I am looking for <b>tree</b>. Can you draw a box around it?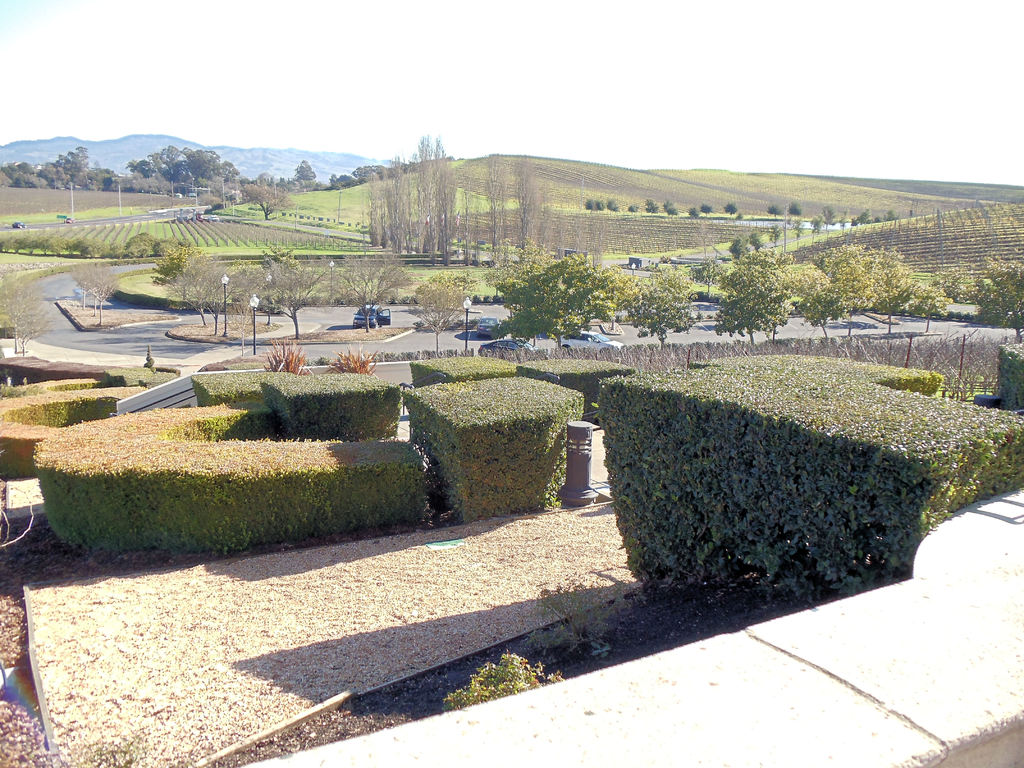
Sure, the bounding box is {"x1": 0, "y1": 143, "x2": 248, "y2": 212}.
